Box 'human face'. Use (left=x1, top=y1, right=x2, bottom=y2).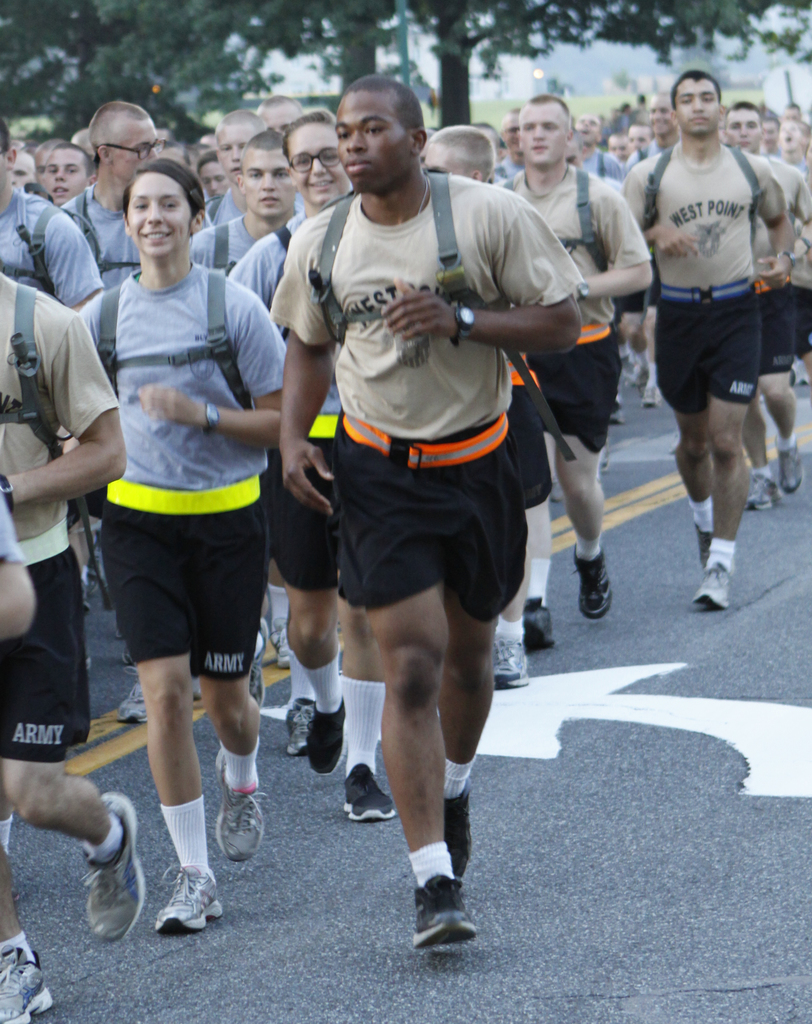
(left=126, top=172, right=194, bottom=255).
